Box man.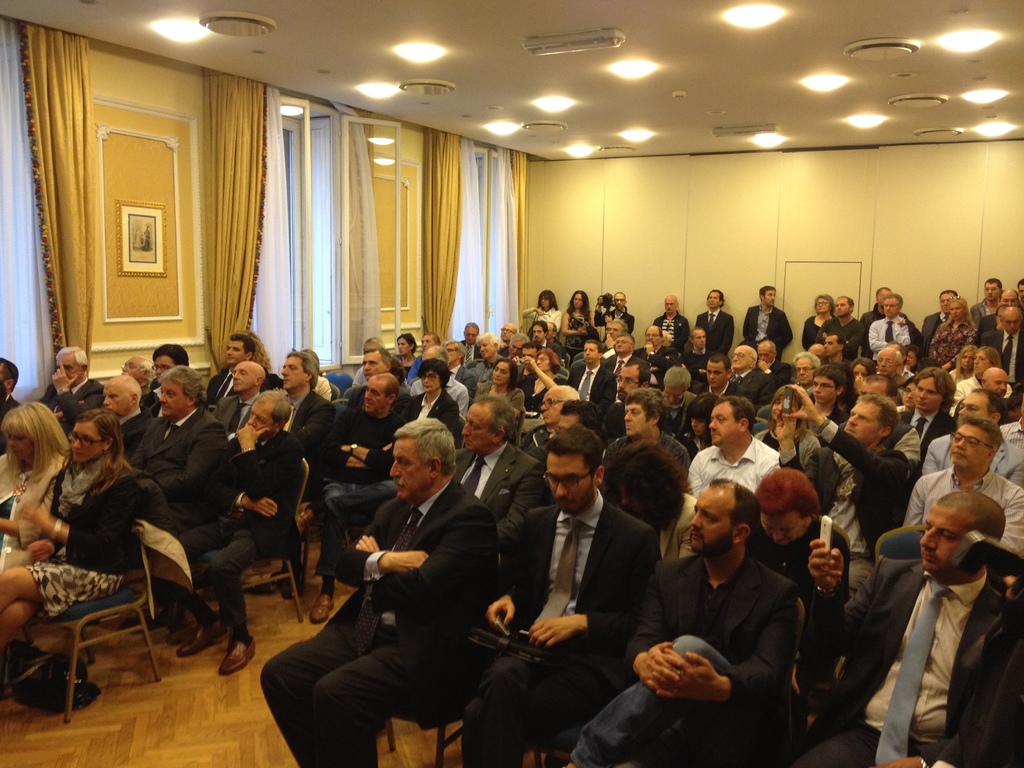
bbox=[211, 359, 283, 481].
